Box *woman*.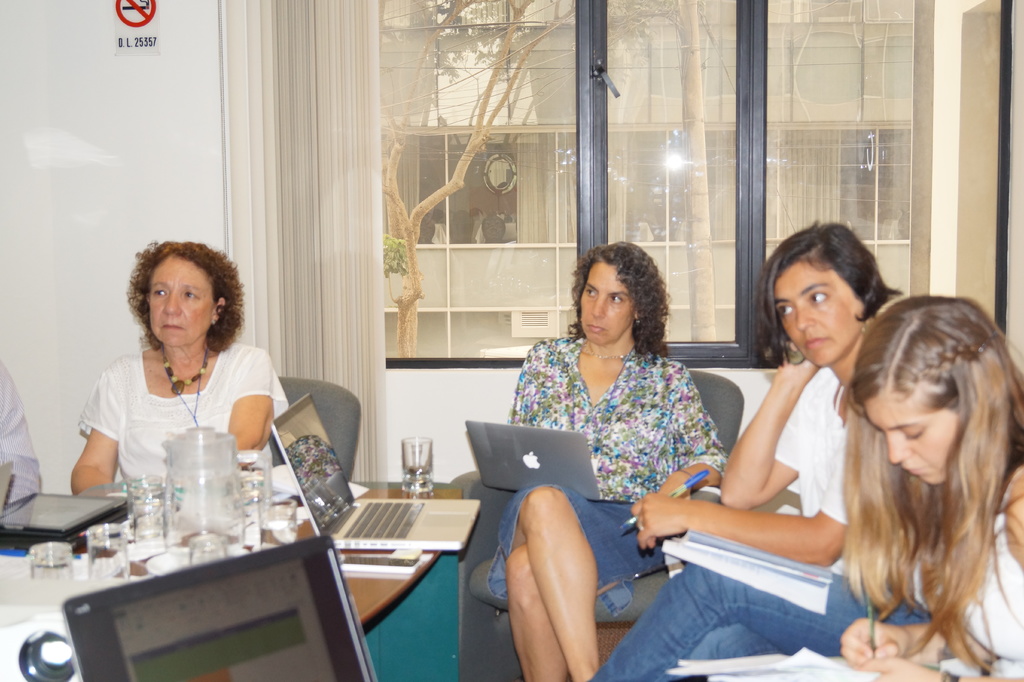
l=69, t=233, r=305, b=521.
